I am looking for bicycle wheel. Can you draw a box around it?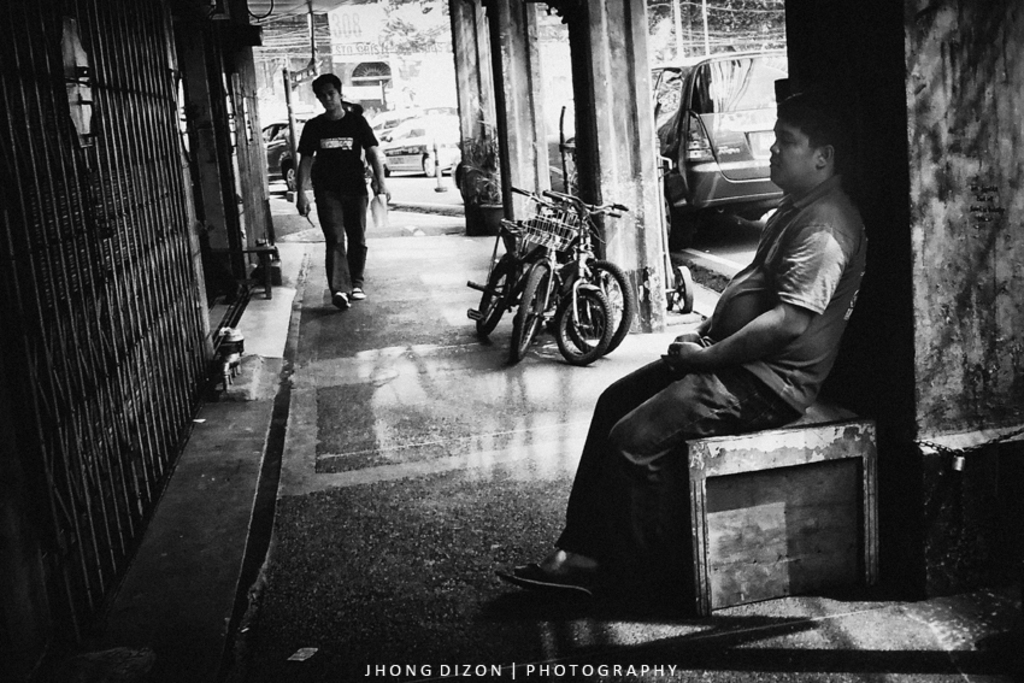
Sure, the bounding box is 559:258:634:354.
